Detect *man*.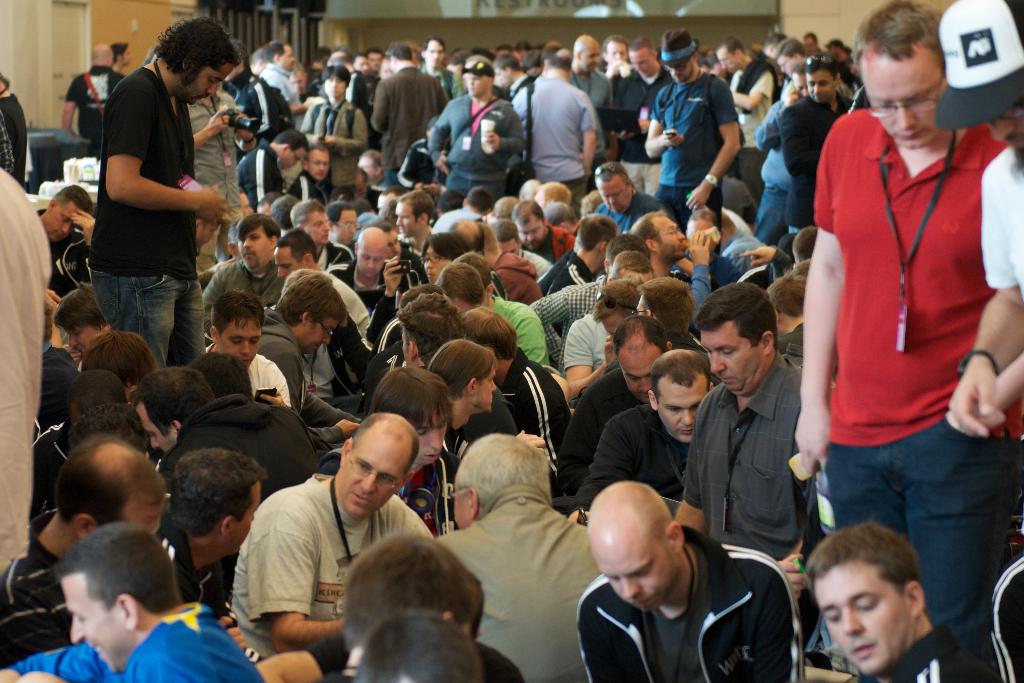
Detected at [left=56, top=40, right=127, bottom=154].
